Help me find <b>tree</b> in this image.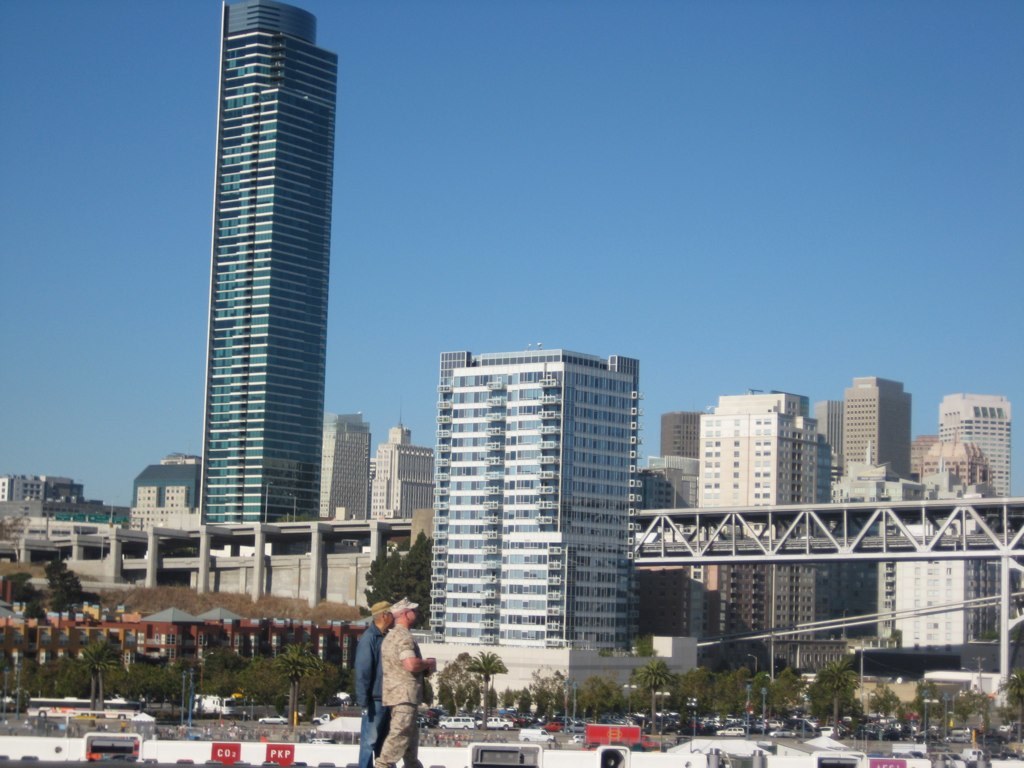
Found it: region(454, 653, 475, 669).
